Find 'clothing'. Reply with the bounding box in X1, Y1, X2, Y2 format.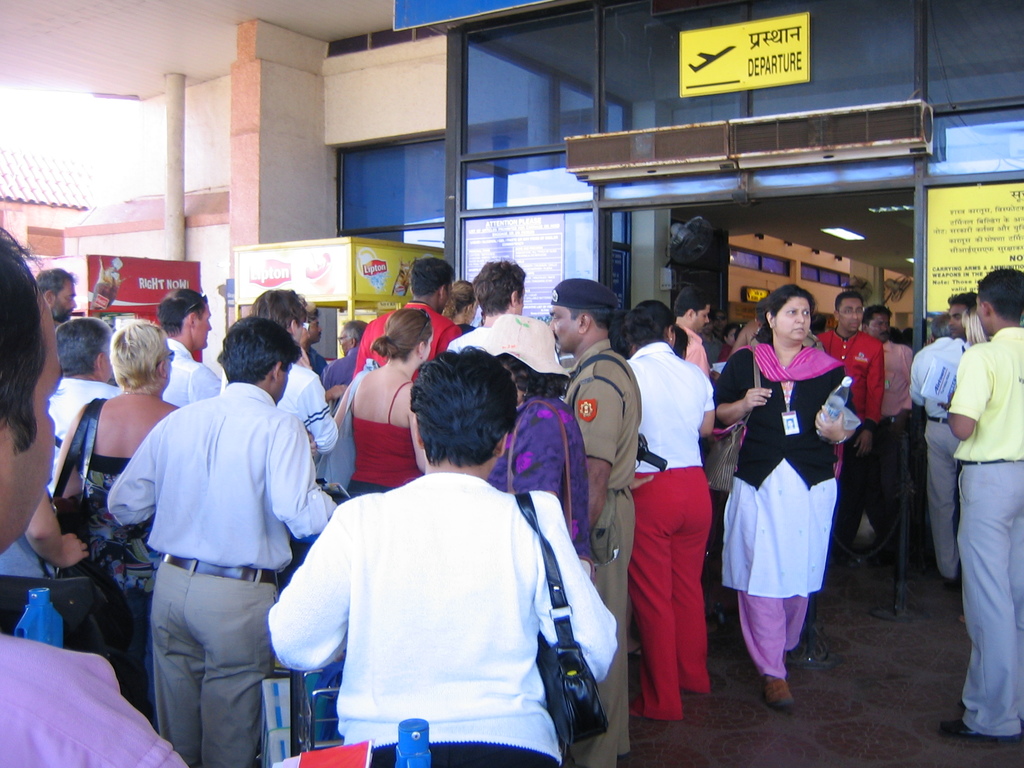
866, 406, 903, 565.
